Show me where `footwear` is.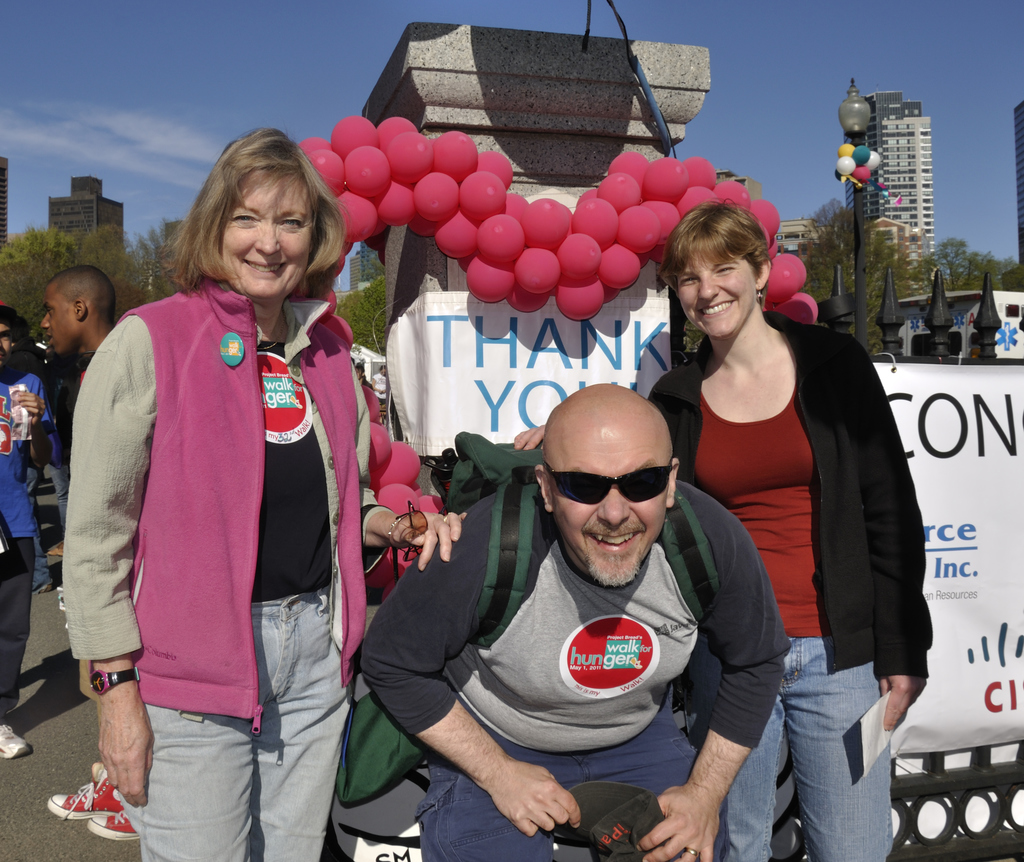
`footwear` is at box=[48, 772, 134, 822].
